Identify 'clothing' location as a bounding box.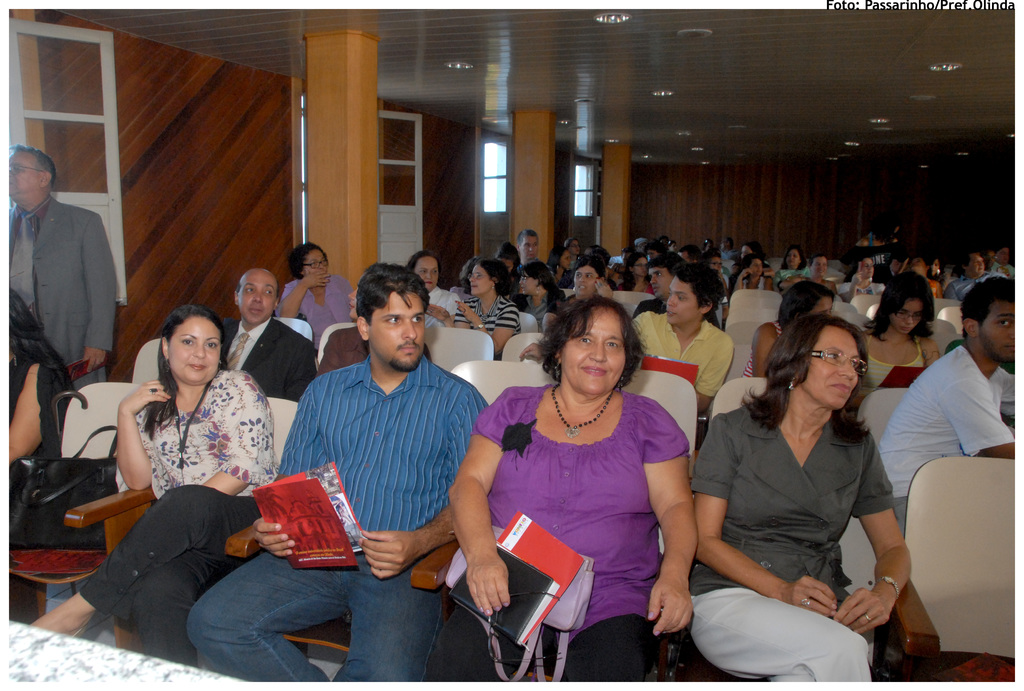
(x1=556, y1=271, x2=575, y2=287).
